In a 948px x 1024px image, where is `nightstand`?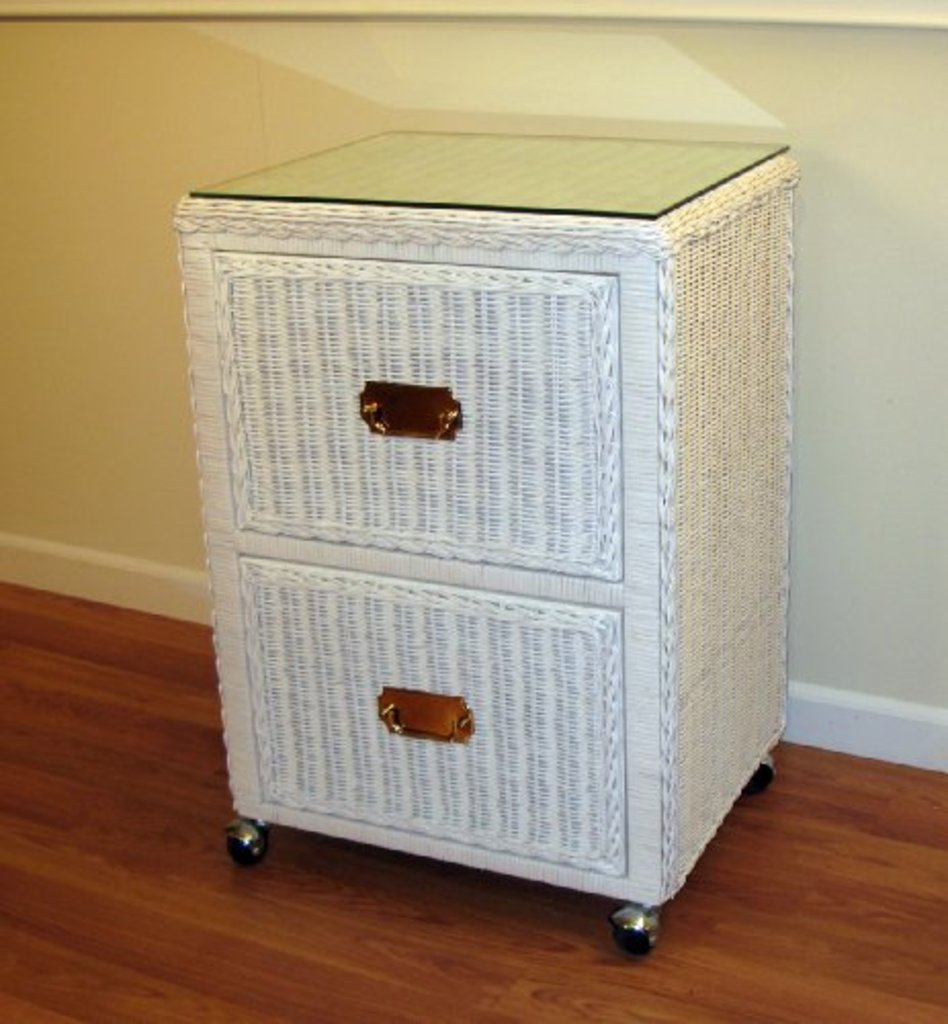
<region>160, 104, 809, 1023</region>.
